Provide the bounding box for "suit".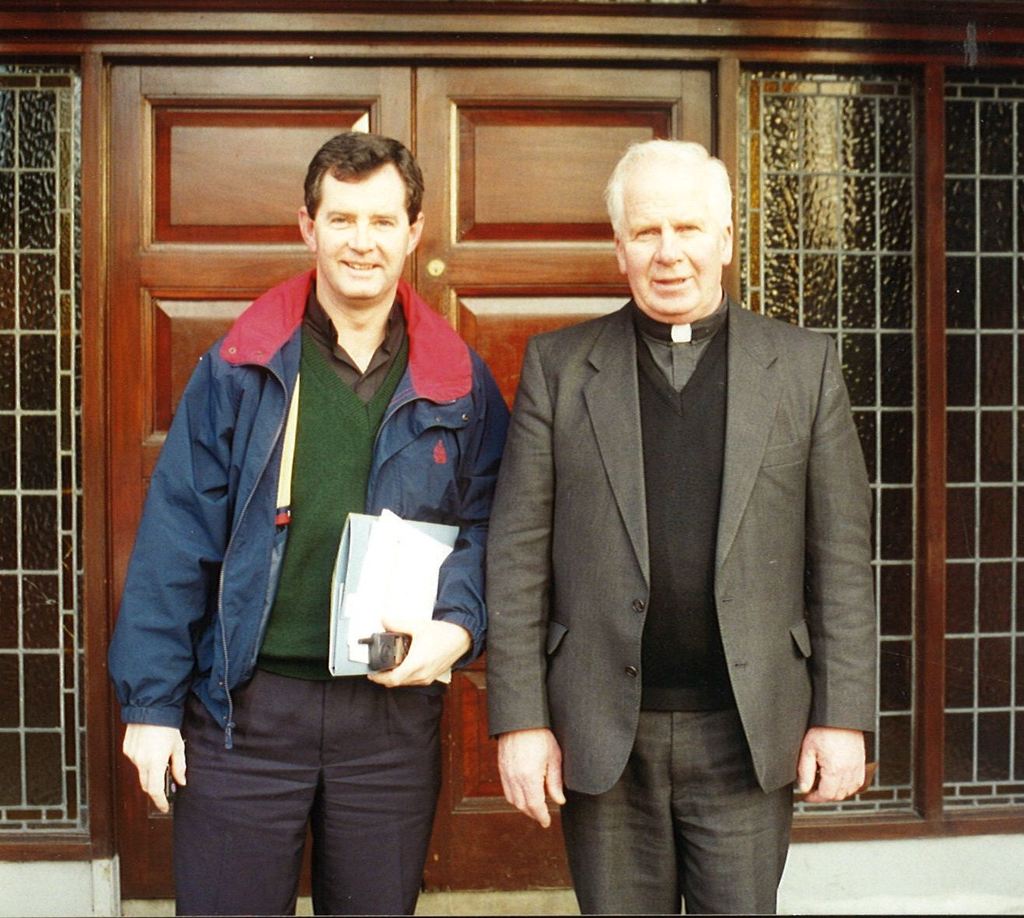
[484,294,879,917].
